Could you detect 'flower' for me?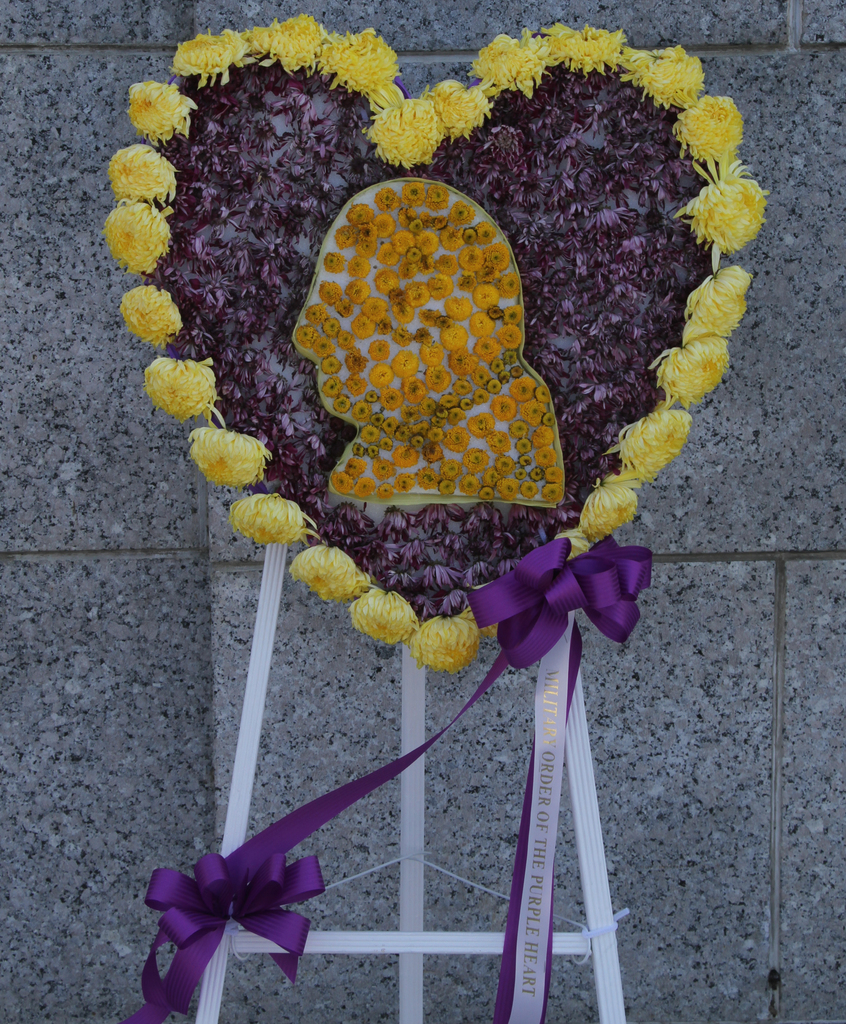
Detection result: x1=254, y1=8, x2=328, y2=71.
